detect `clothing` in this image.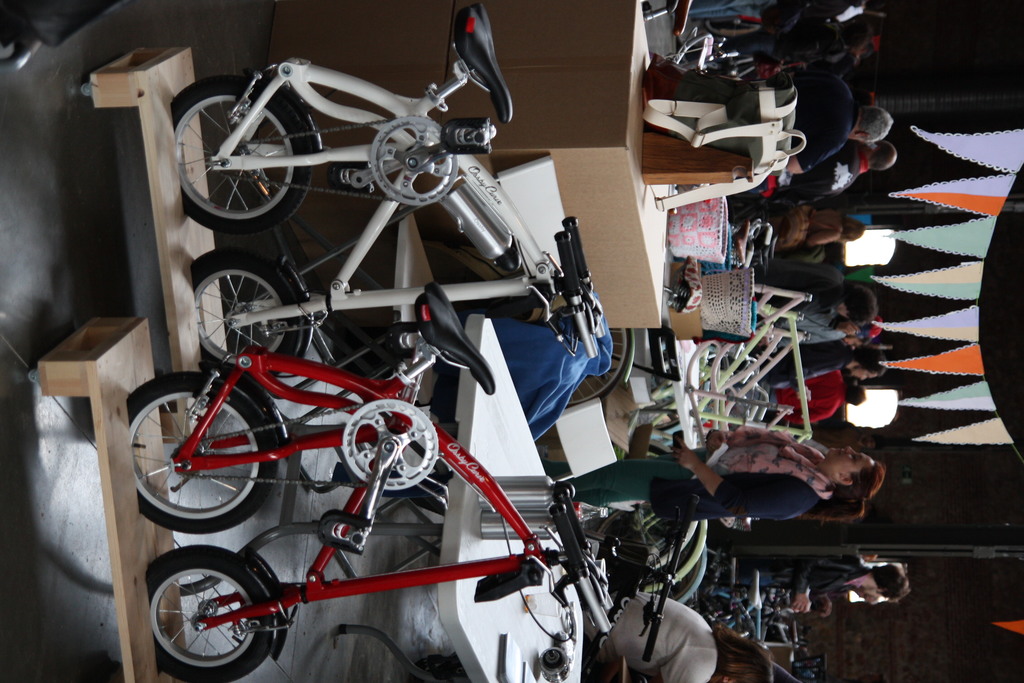
Detection: {"left": 746, "top": 341, "right": 855, "bottom": 384}.
